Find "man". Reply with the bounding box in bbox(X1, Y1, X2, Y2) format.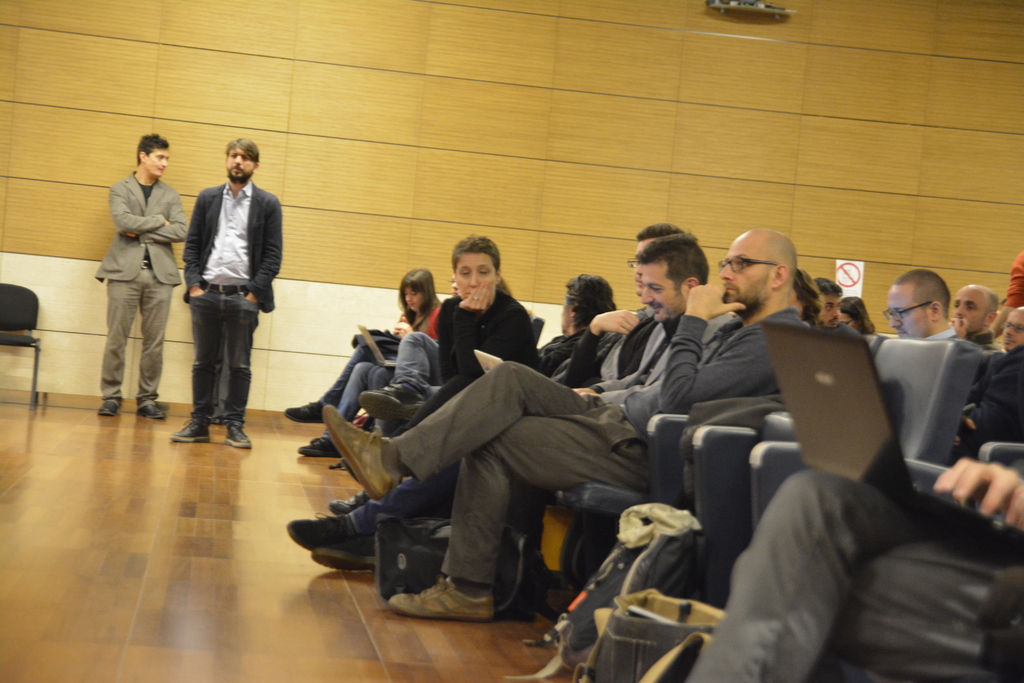
bbox(952, 284, 1004, 357).
